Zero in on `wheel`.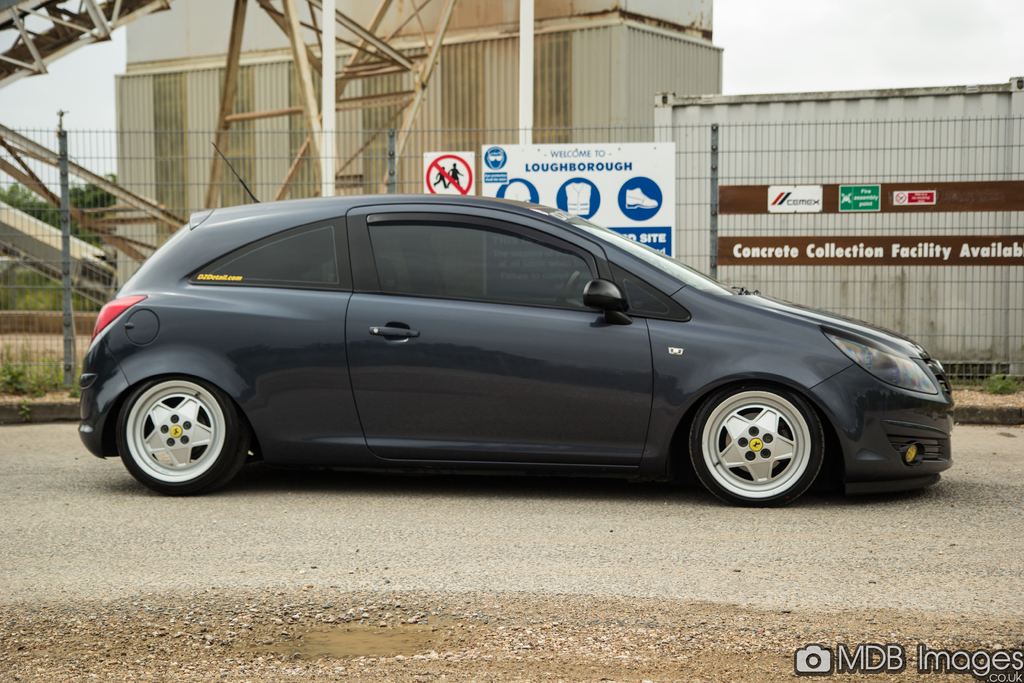
Zeroed in: x1=555, y1=270, x2=579, y2=303.
